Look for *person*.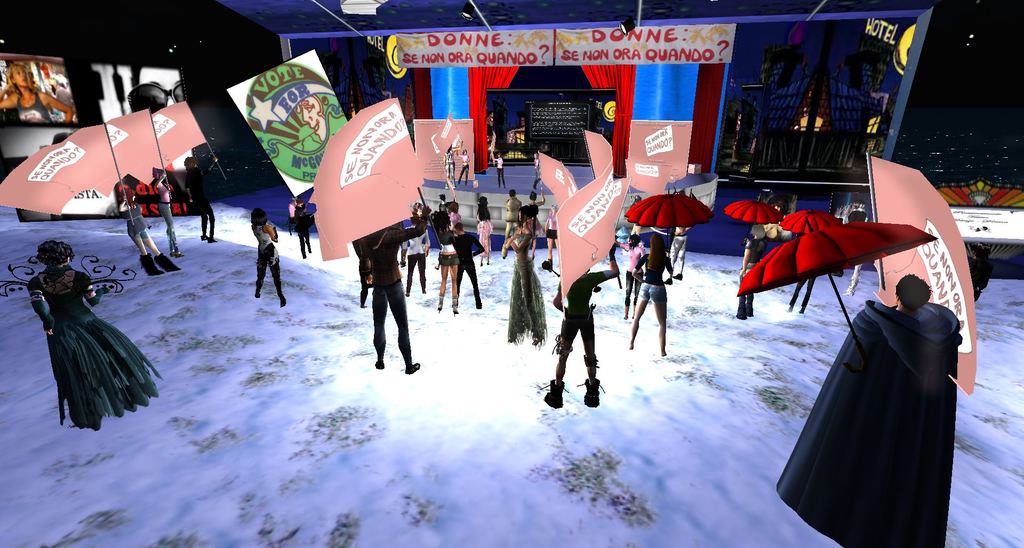
Found: region(442, 145, 454, 185).
